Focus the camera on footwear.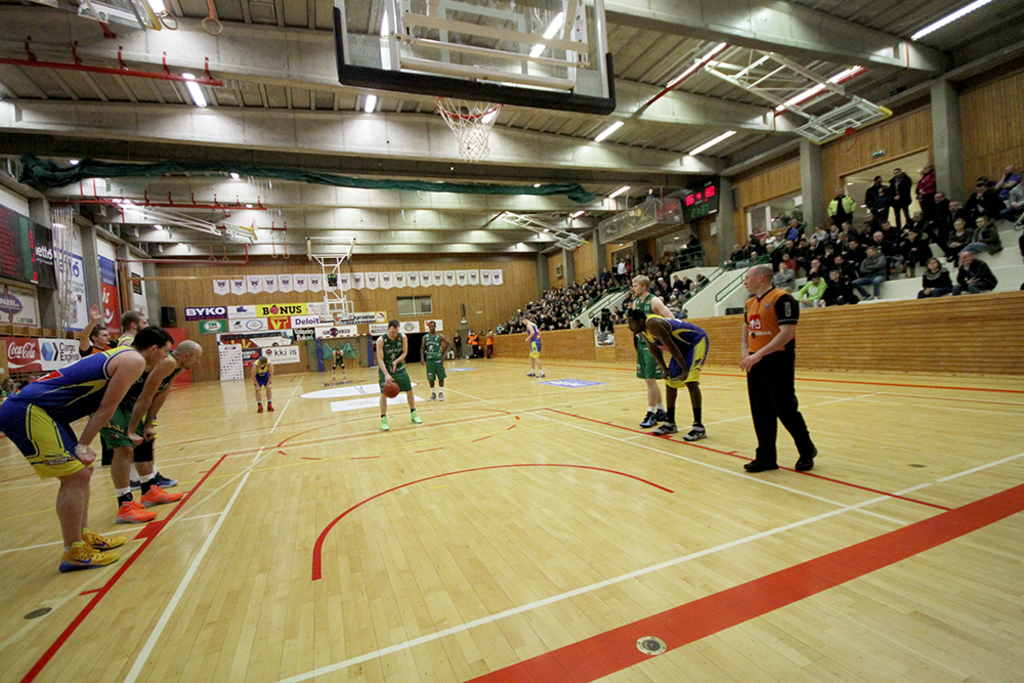
Focus region: locate(341, 376, 349, 384).
